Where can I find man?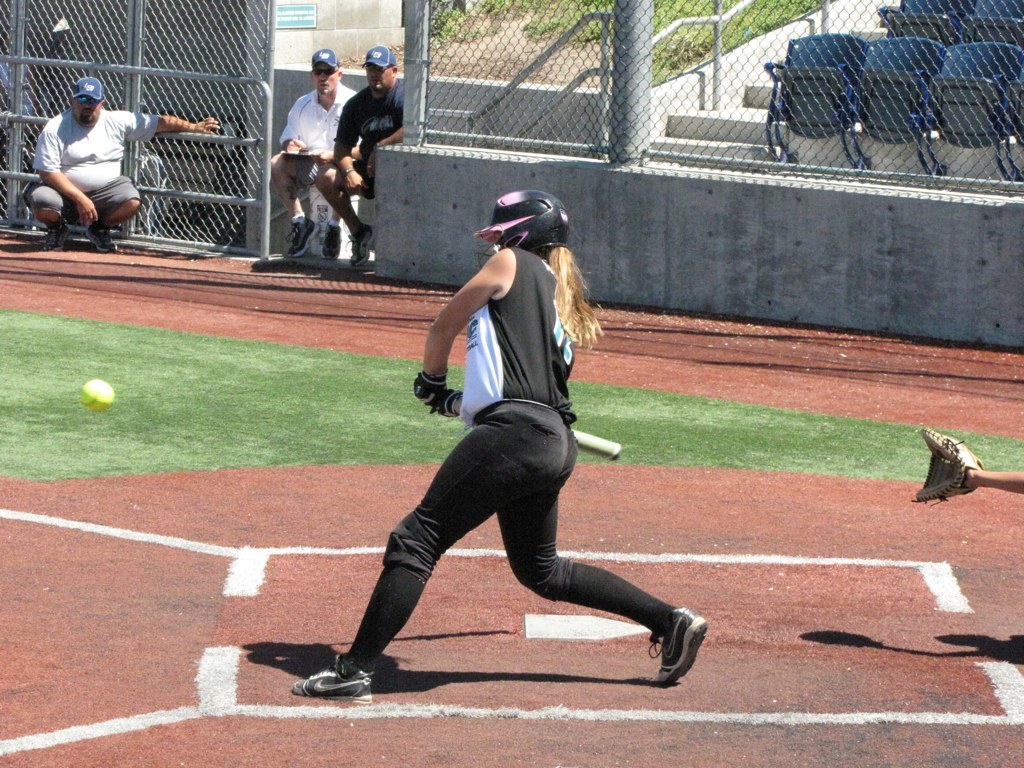
You can find it at [16,73,181,244].
